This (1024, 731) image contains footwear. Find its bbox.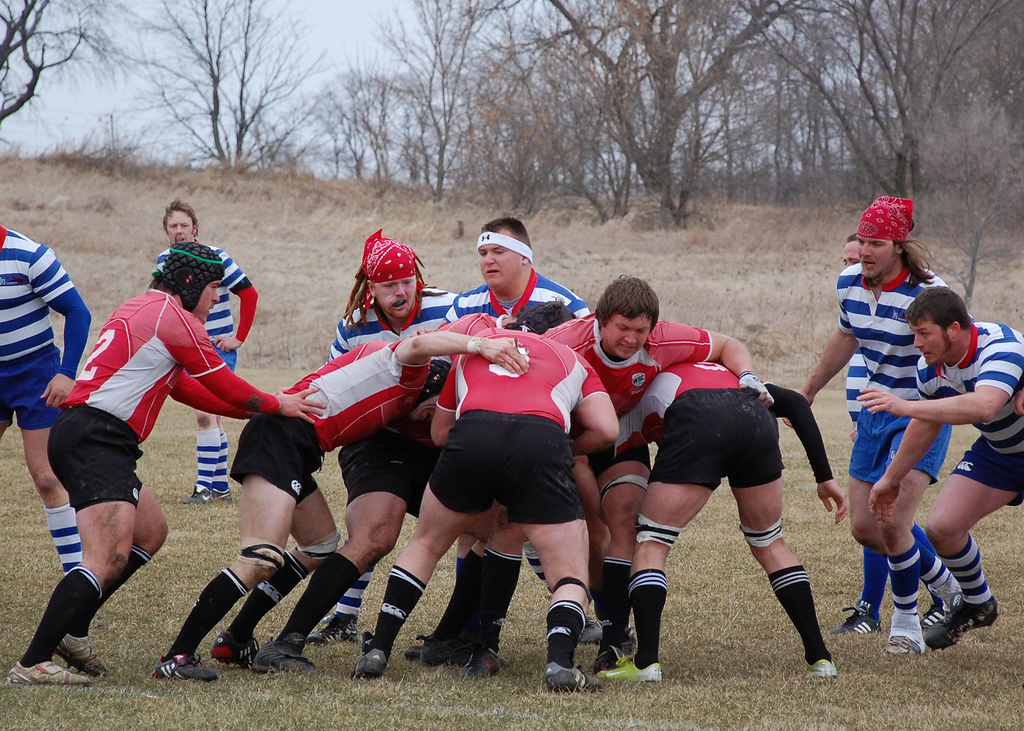
crop(61, 633, 124, 678).
